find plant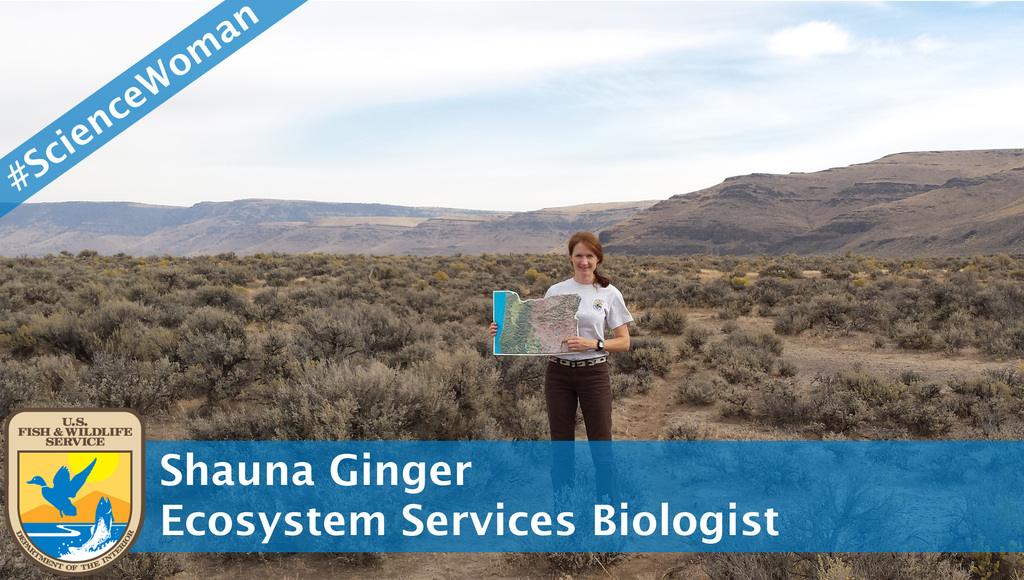
{"left": 683, "top": 322, "right": 709, "bottom": 349}
